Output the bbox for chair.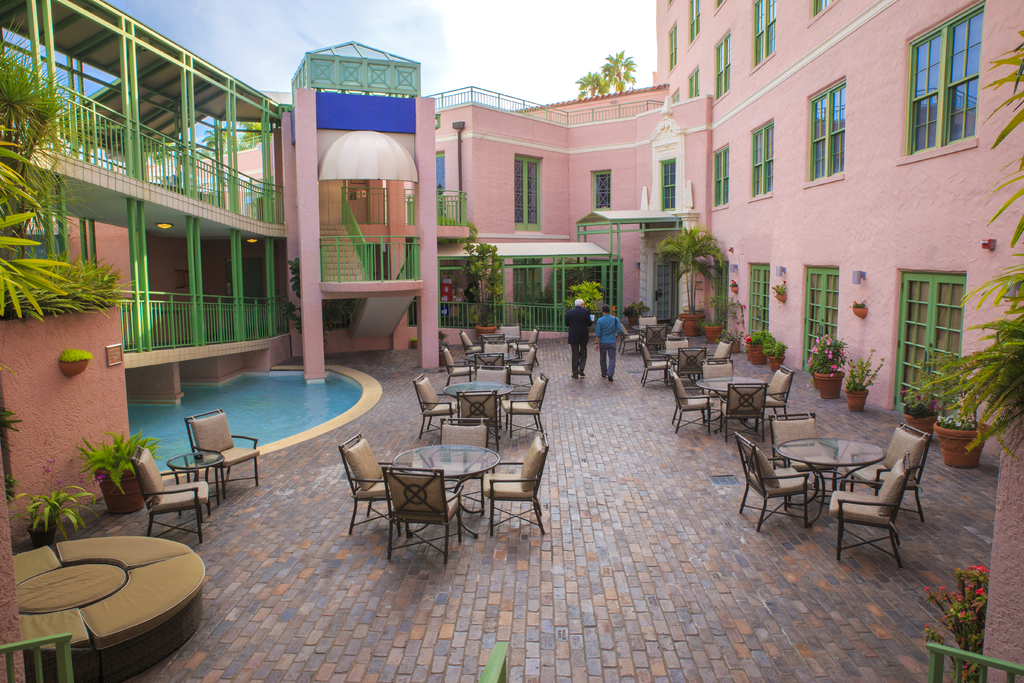
509 350 536 372.
